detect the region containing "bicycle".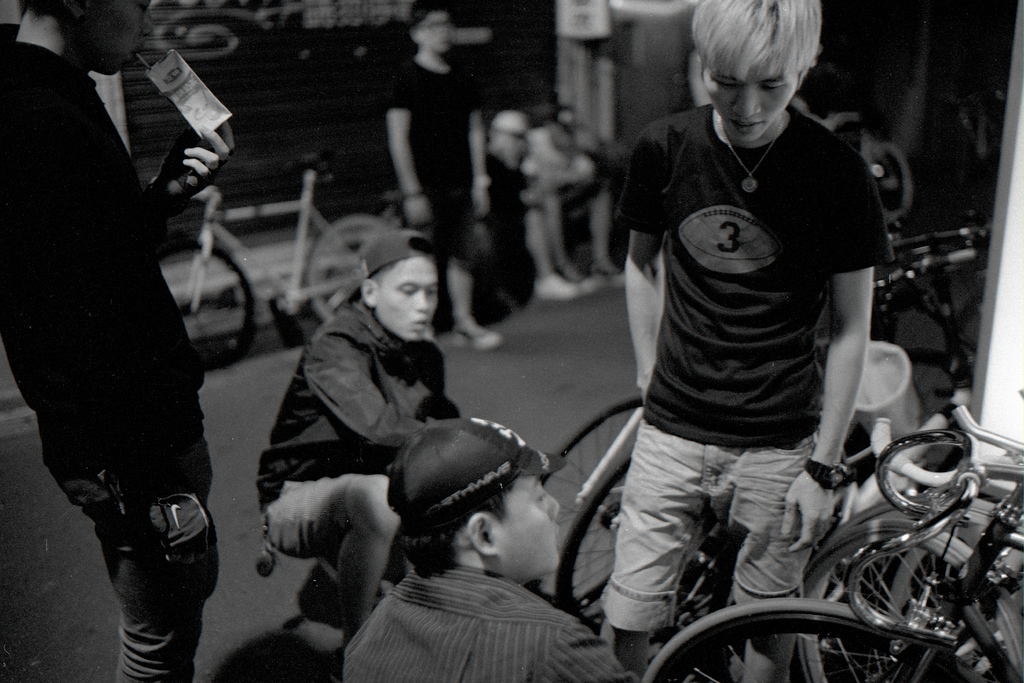
(x1=794, y1=402, x2=1023, y2=682).
